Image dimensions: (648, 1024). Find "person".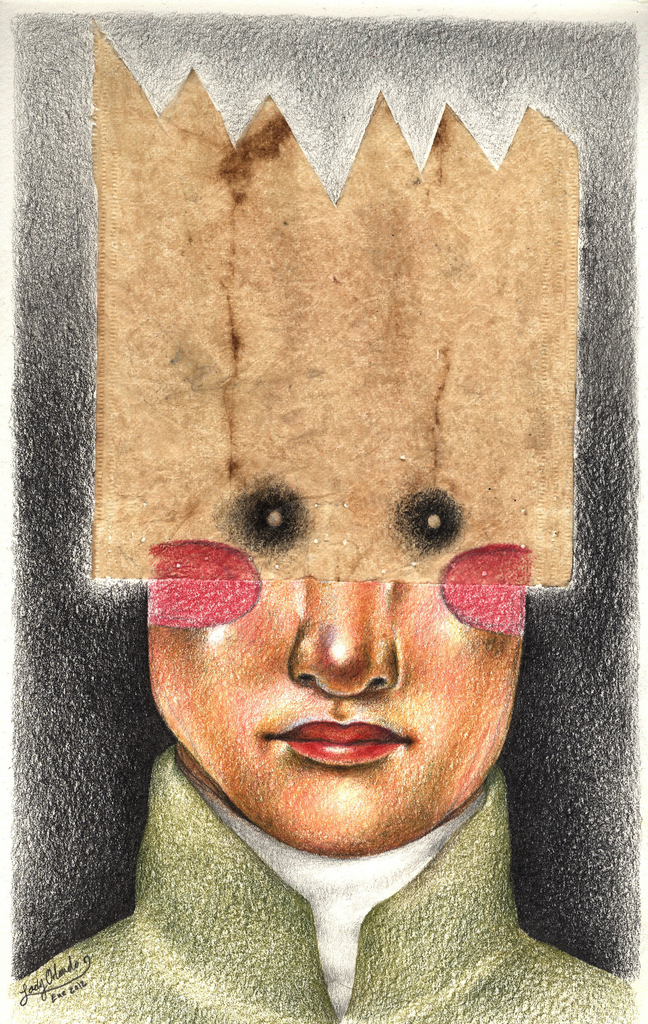
[x1=35, y1=147, x2=595, y2=978].
